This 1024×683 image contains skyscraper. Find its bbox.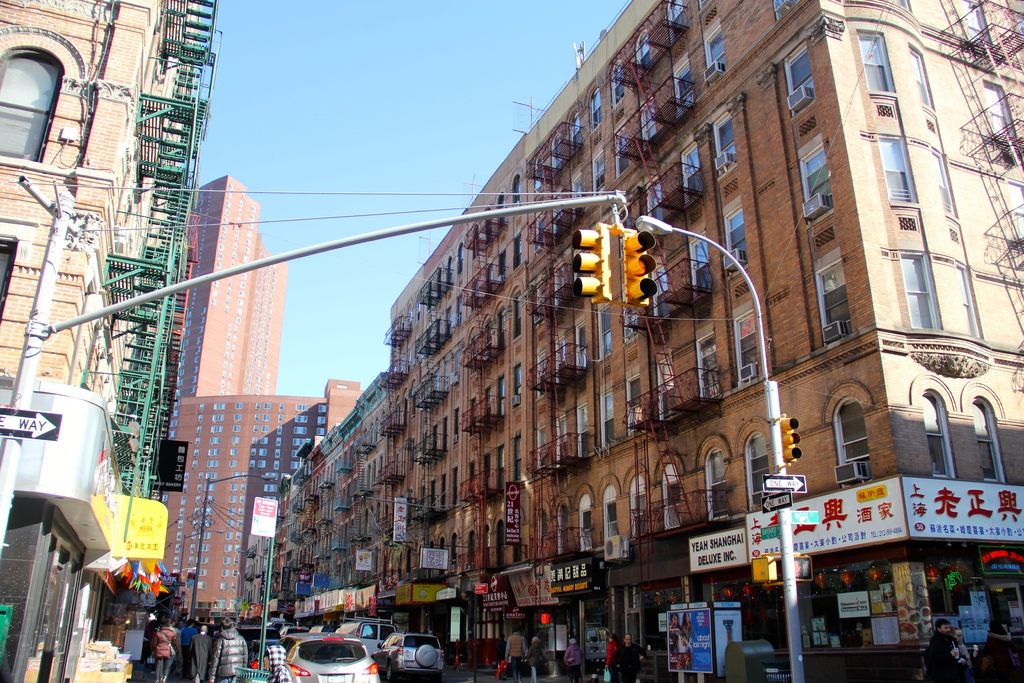
<bbox>10, 64, 254, 576</bbox>.
